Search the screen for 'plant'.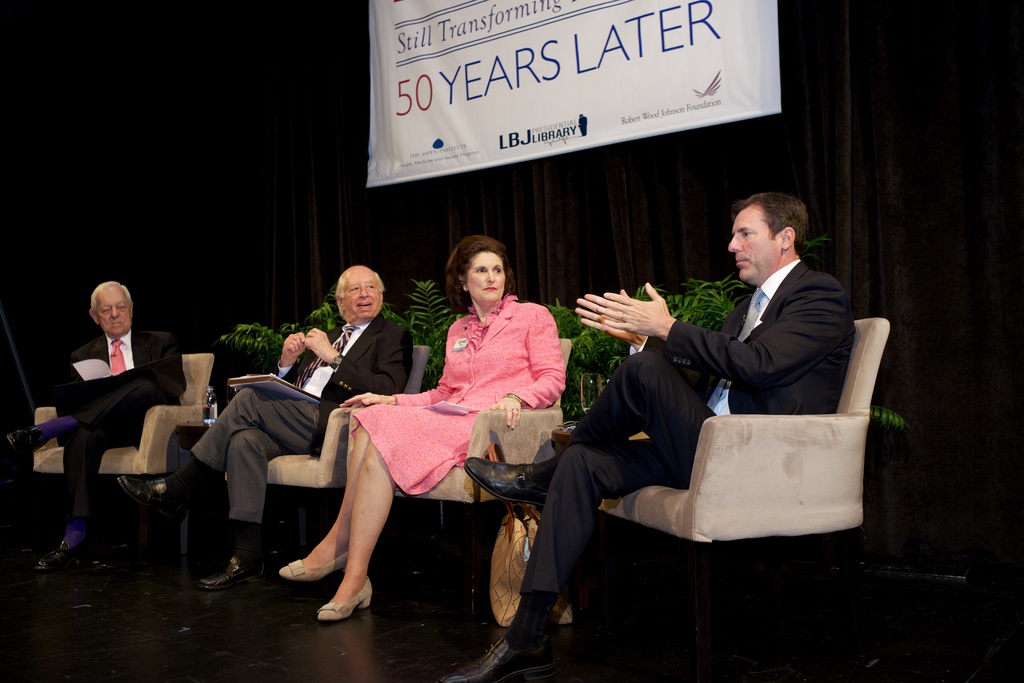
Found at bbox=[797, 237, 831, 257].
